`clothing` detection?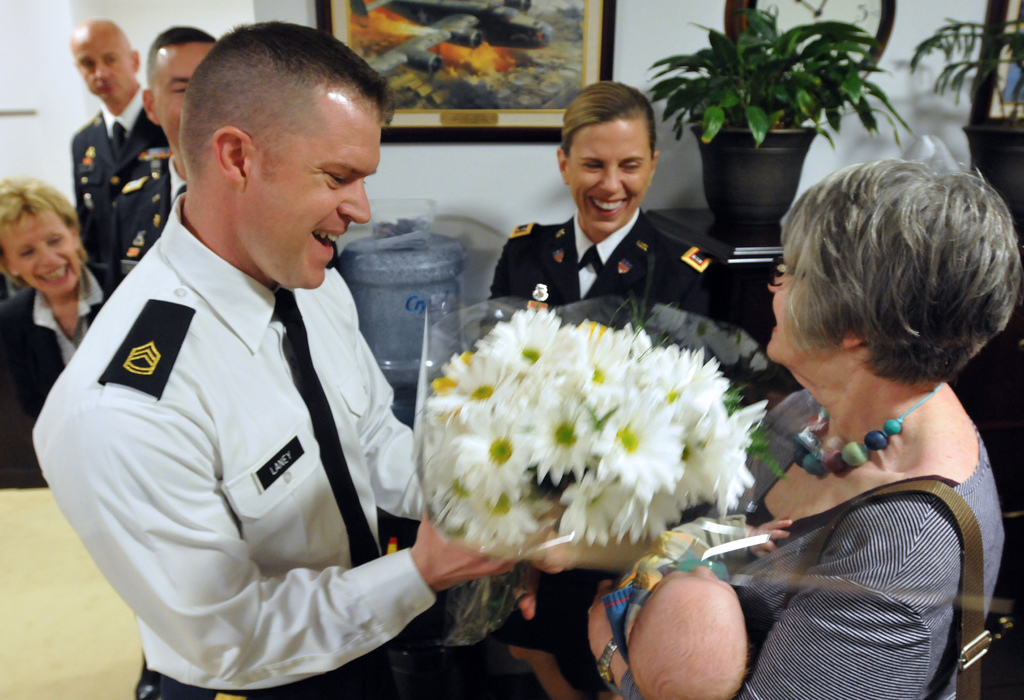
[91,167,181,273]
